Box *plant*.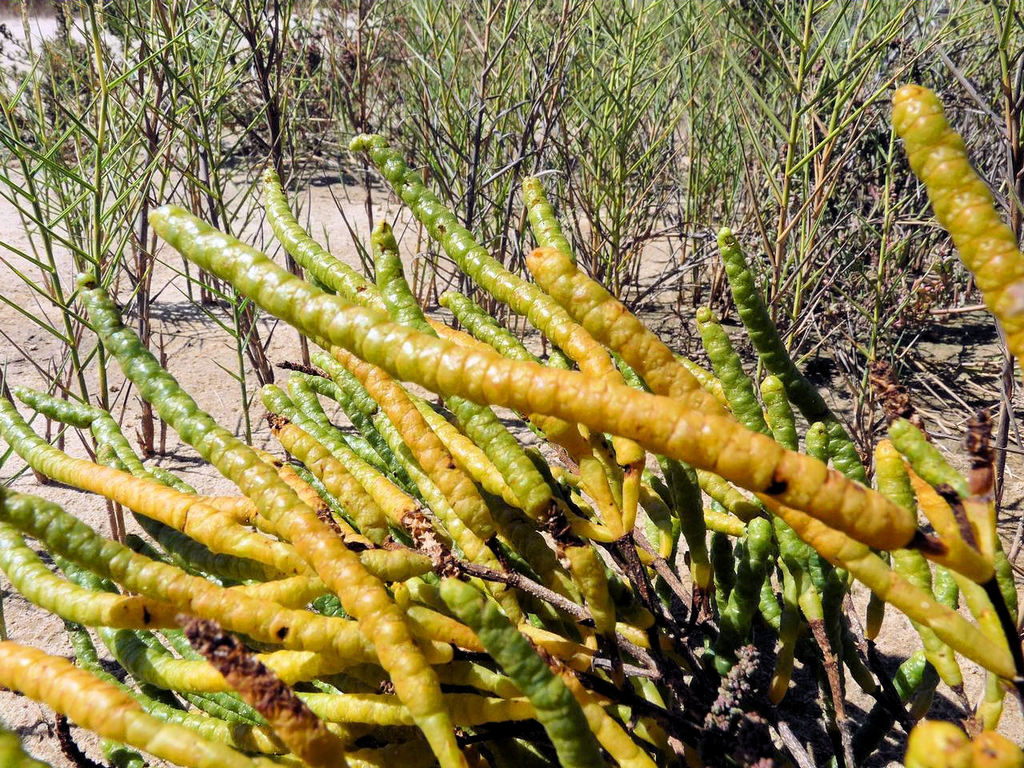
{"x1": 522, "y1": 0, "x2": 677, "y2": 454}.
